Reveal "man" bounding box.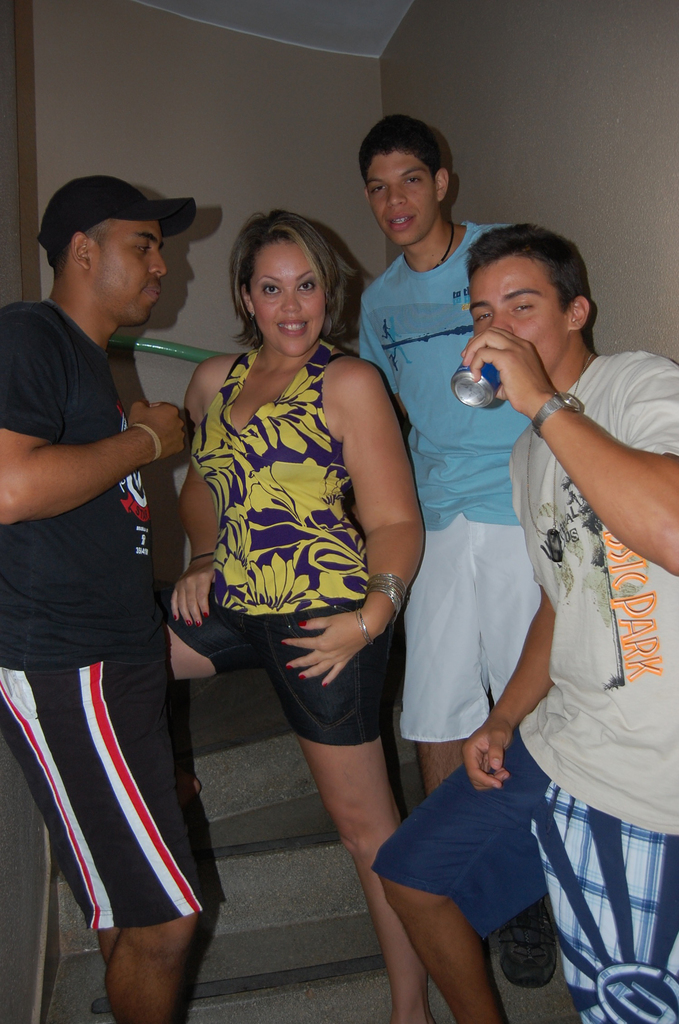
Revealed: <region>361, 116, 544, 977</region>.
